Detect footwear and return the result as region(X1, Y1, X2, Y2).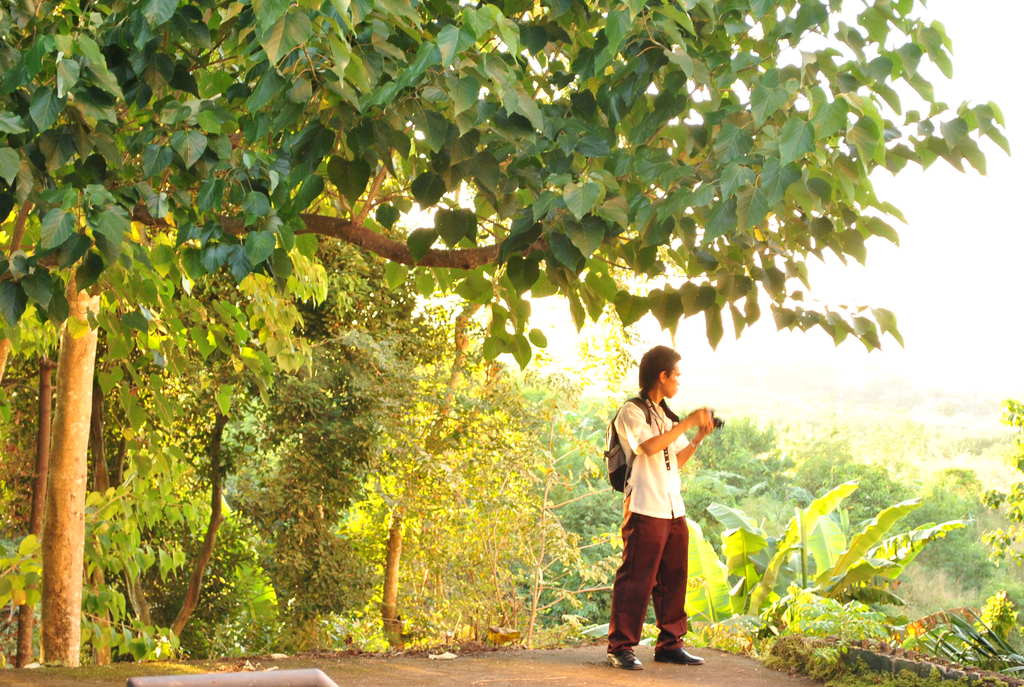
region(655, 652, 705, 667).
